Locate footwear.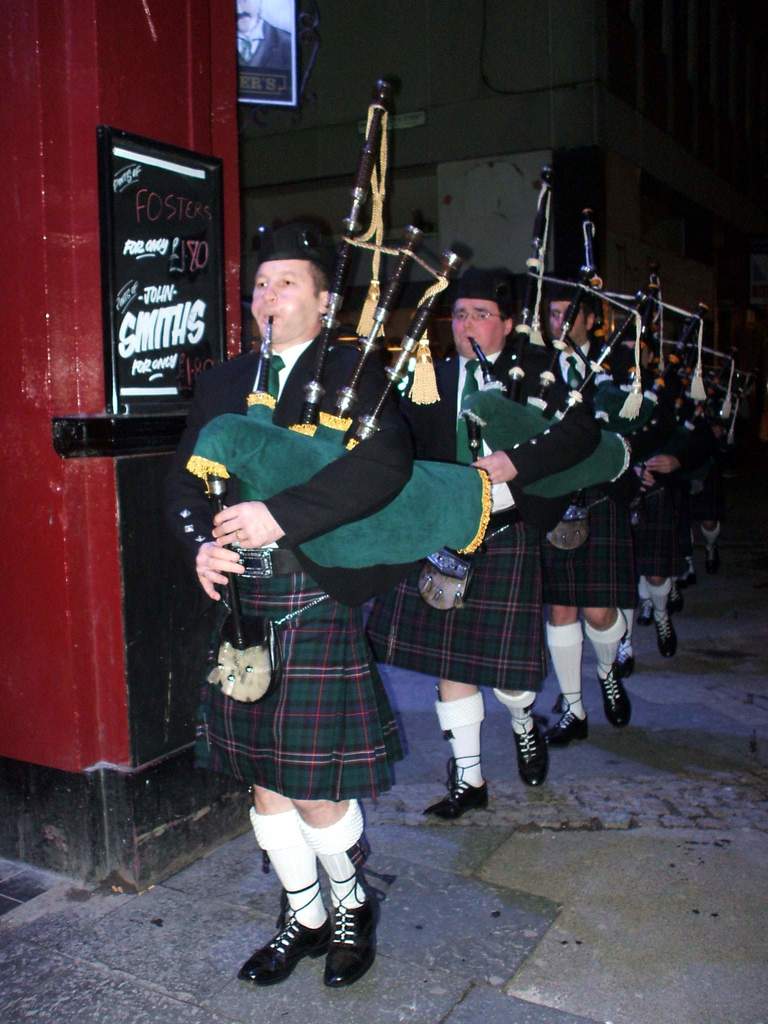
Bounding box: box=[641, 592, 655, 627].
